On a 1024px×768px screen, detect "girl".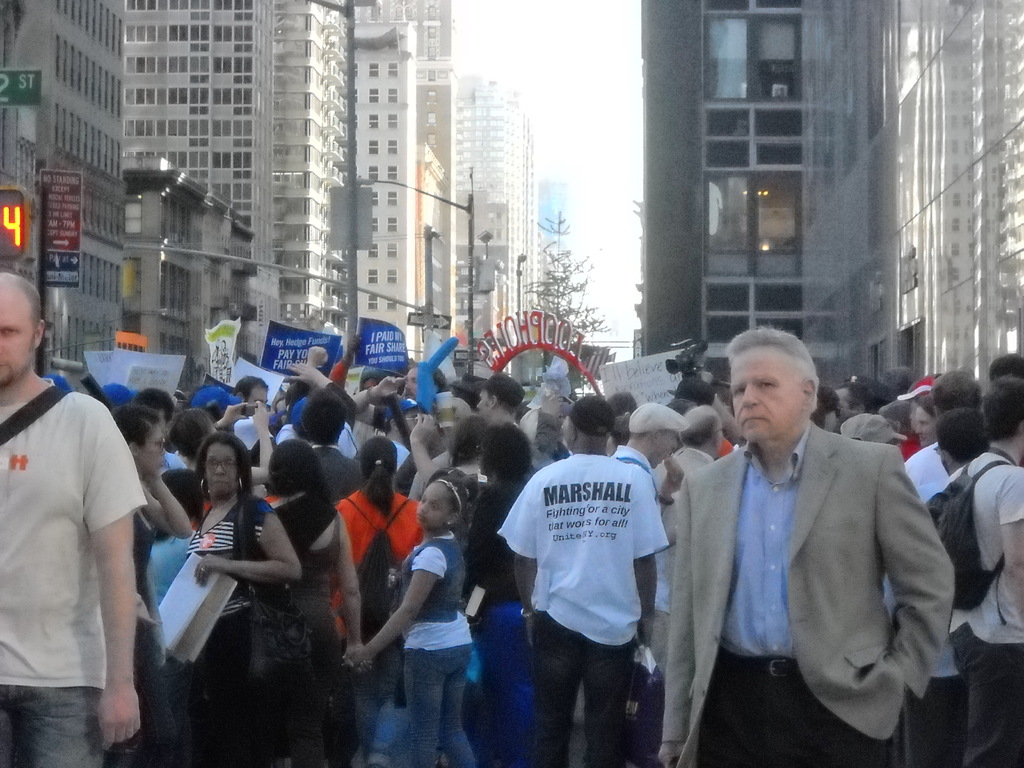
left=150, top=468, right=207, bottom=767.
